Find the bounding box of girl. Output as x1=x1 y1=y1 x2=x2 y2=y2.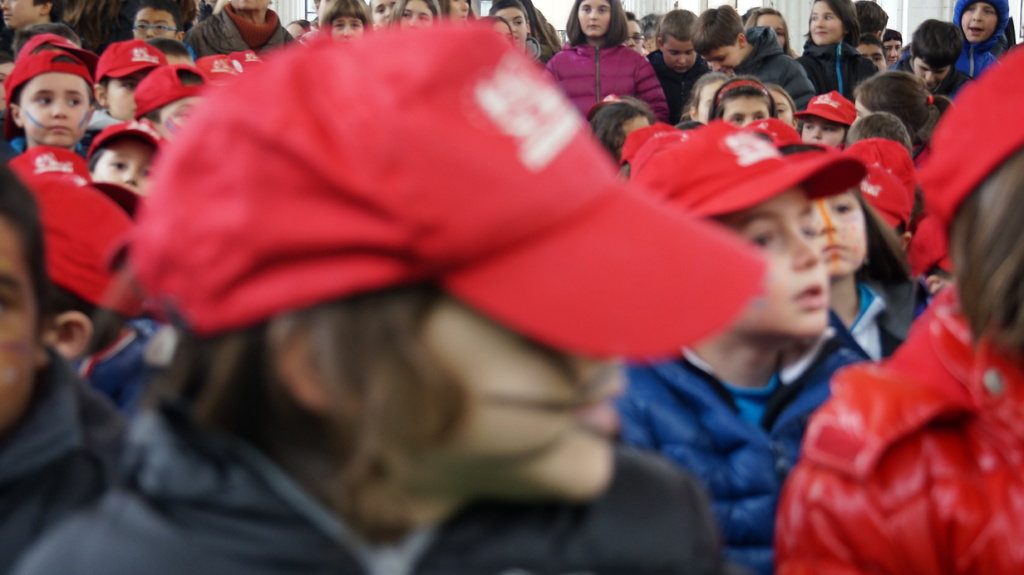
x1=543 y1=0 x2=666 y2=125.
